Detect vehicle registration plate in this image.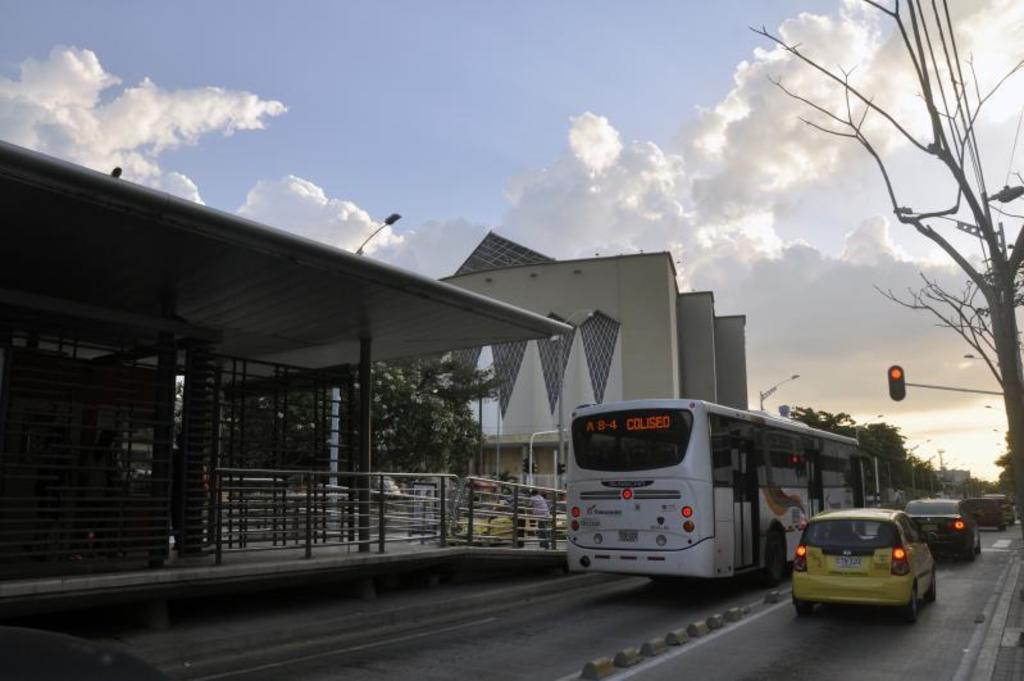
Detection: bbox=(834, 555, 861, 569).
